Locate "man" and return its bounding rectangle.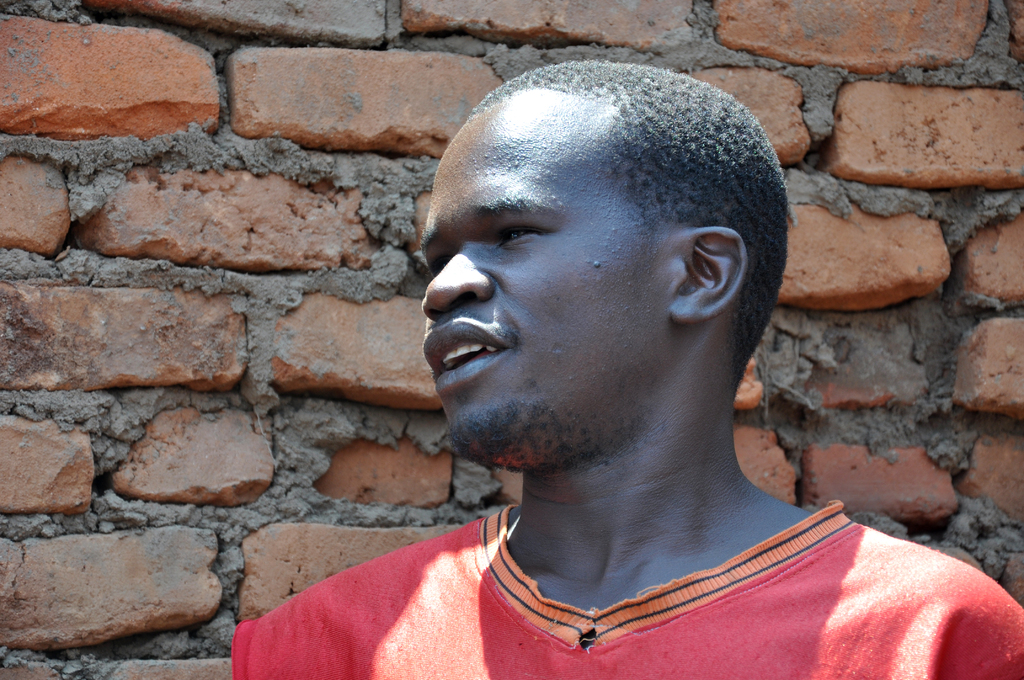
[x1=228, y1=47, x2=989, y2=676].
